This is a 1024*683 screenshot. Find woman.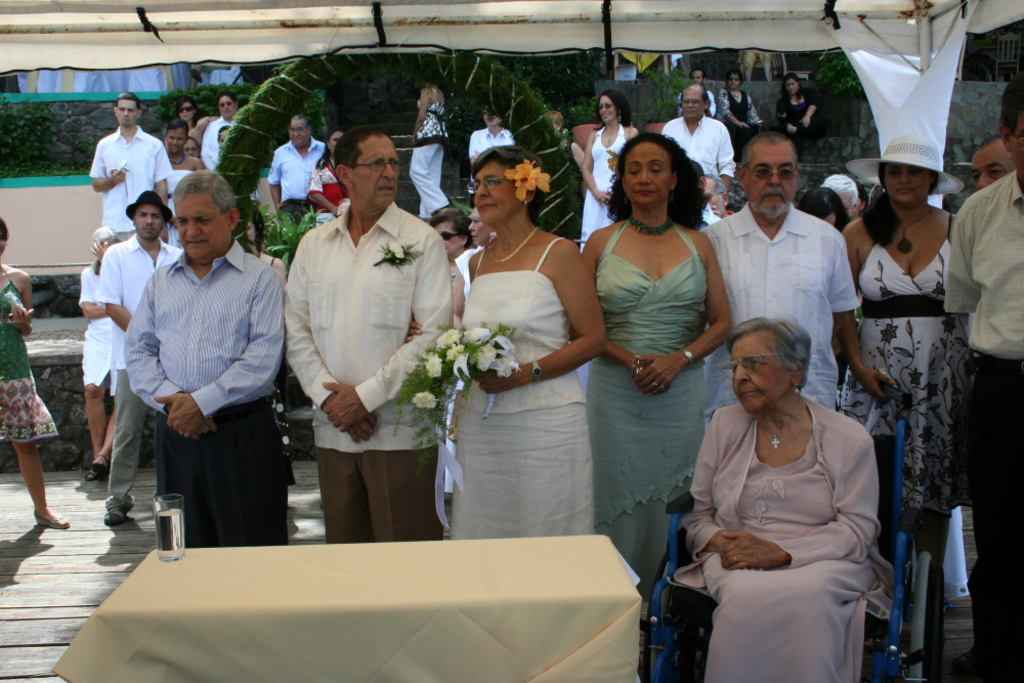
Bounding box: 465 203 493 252.
